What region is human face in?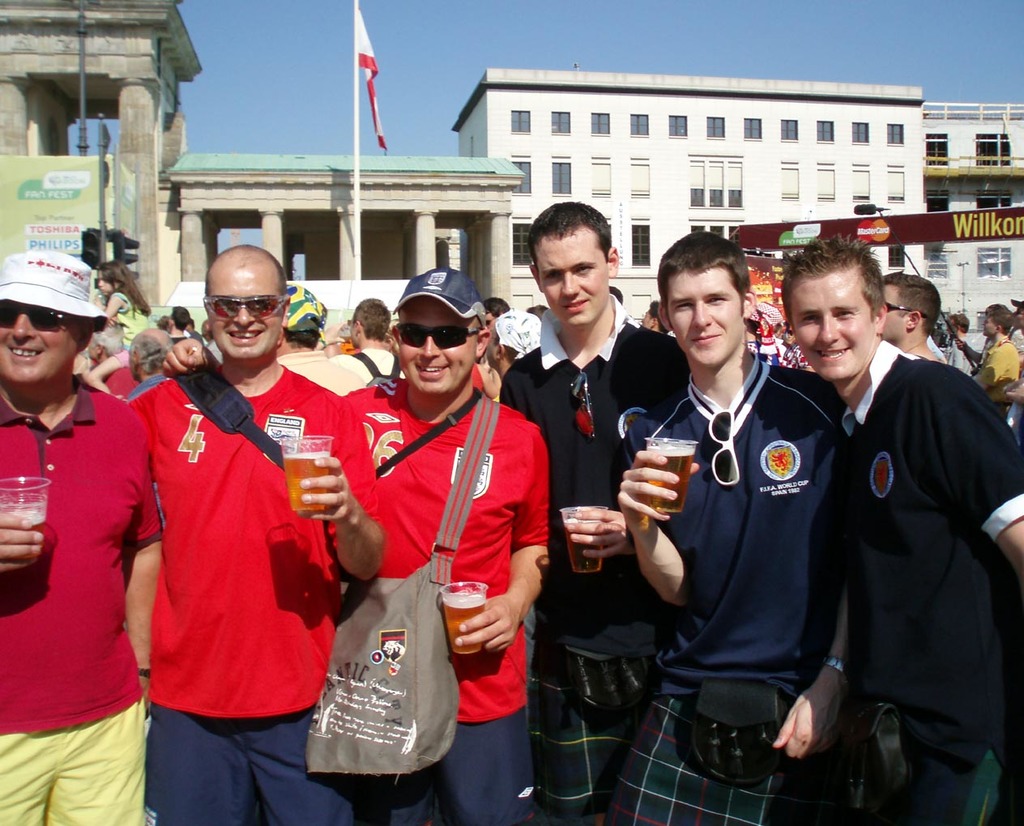
<box>665,264,742,360</box>.
